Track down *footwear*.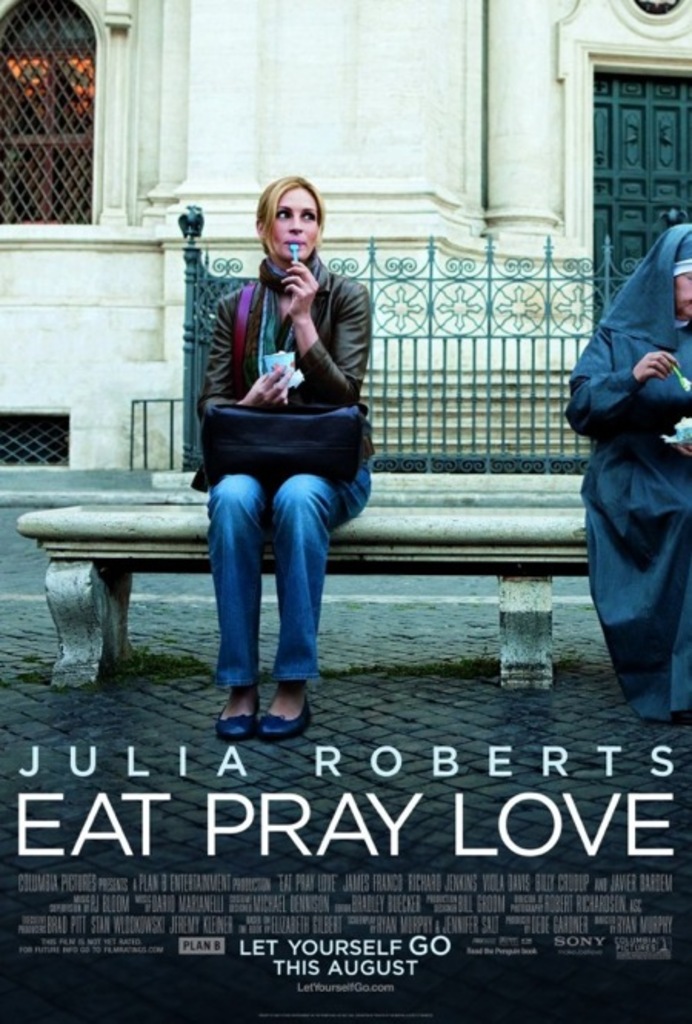
Tracked to 220:689:260:747.
